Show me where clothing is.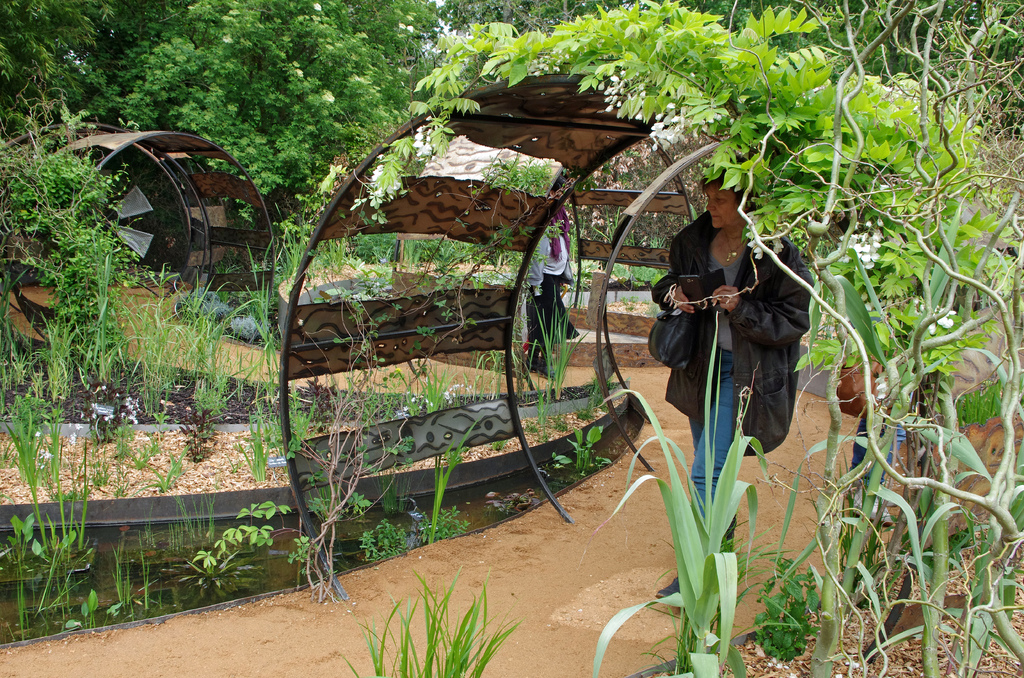
clothing is at x1=528, y1=205, x2=578, y2=361.
